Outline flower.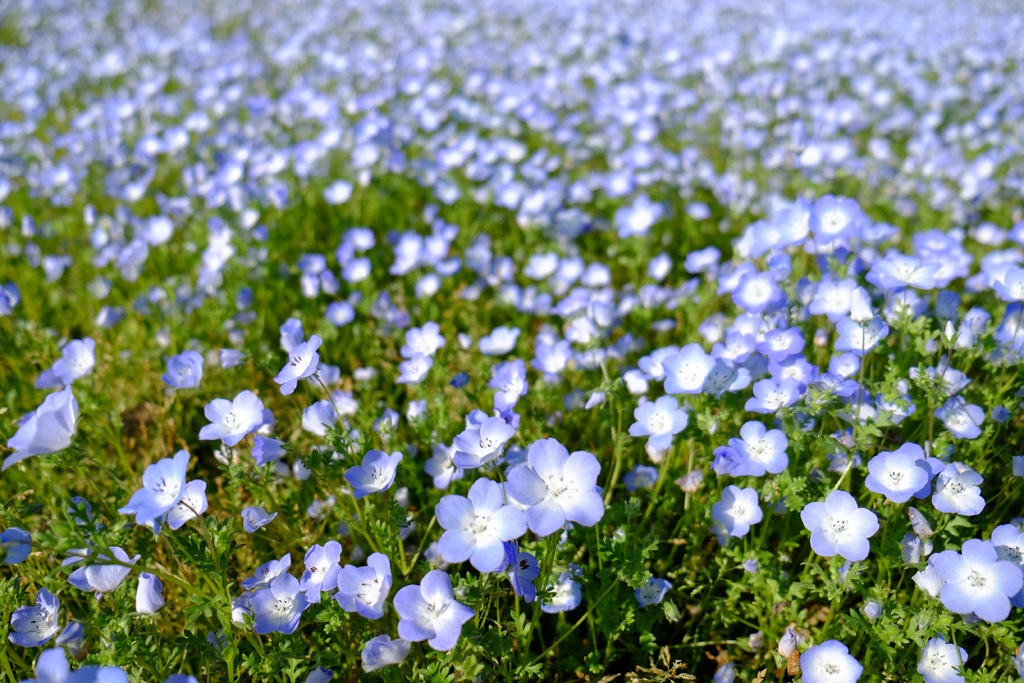
Outline: pyautogui.locateOnScreen(711, 486, 769, 537).
